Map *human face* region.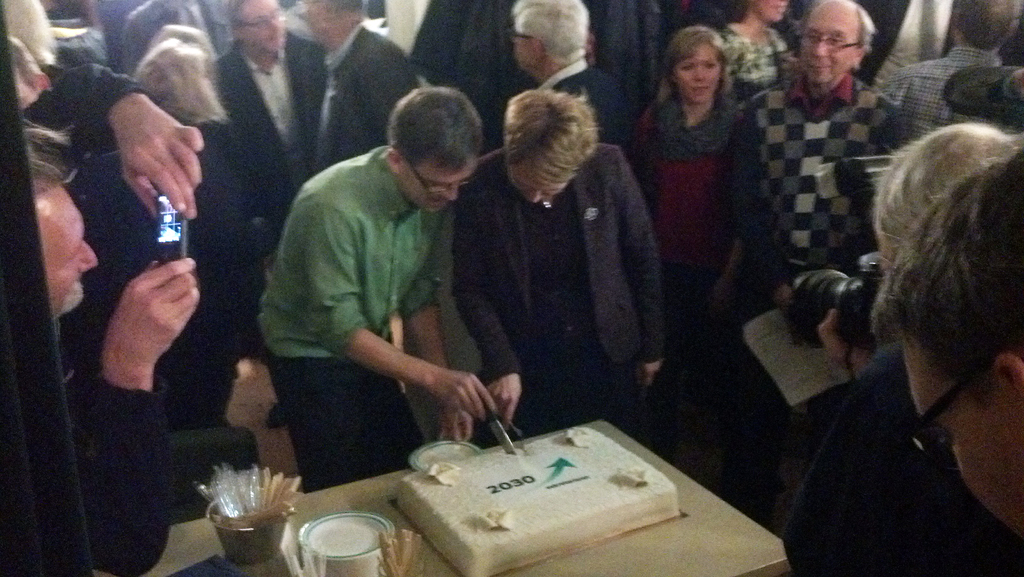
Mapped to detection(512, 32, 533, 63).
